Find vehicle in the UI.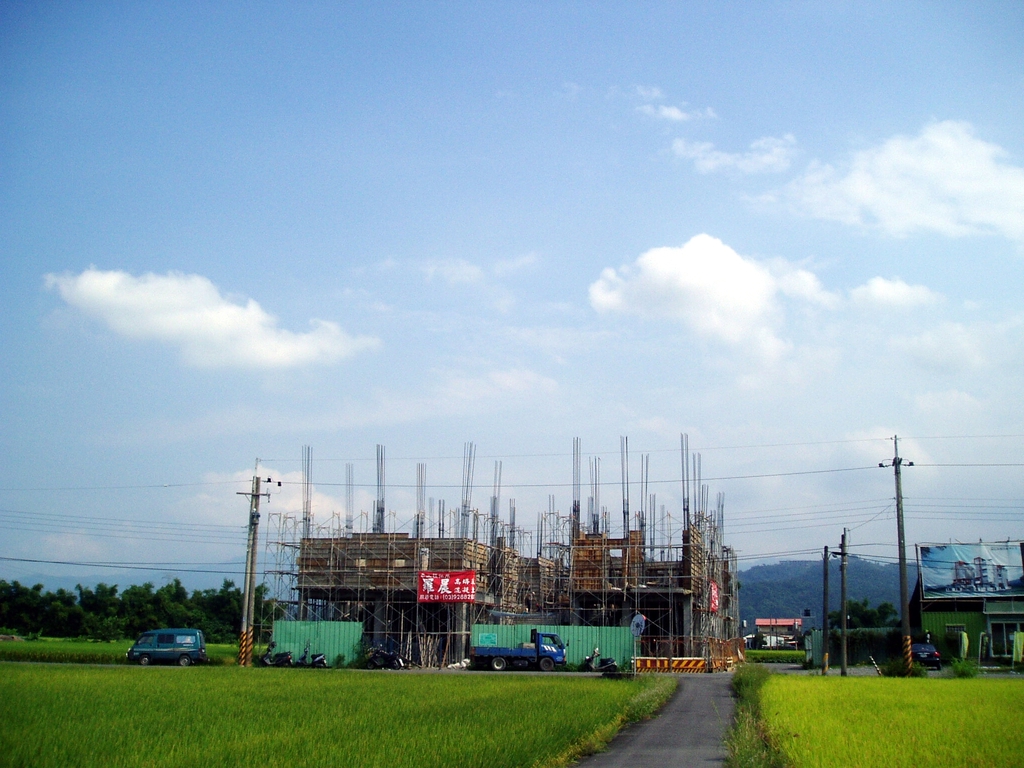
UI element at (left=295, top=639, right=331, bottom=667).
